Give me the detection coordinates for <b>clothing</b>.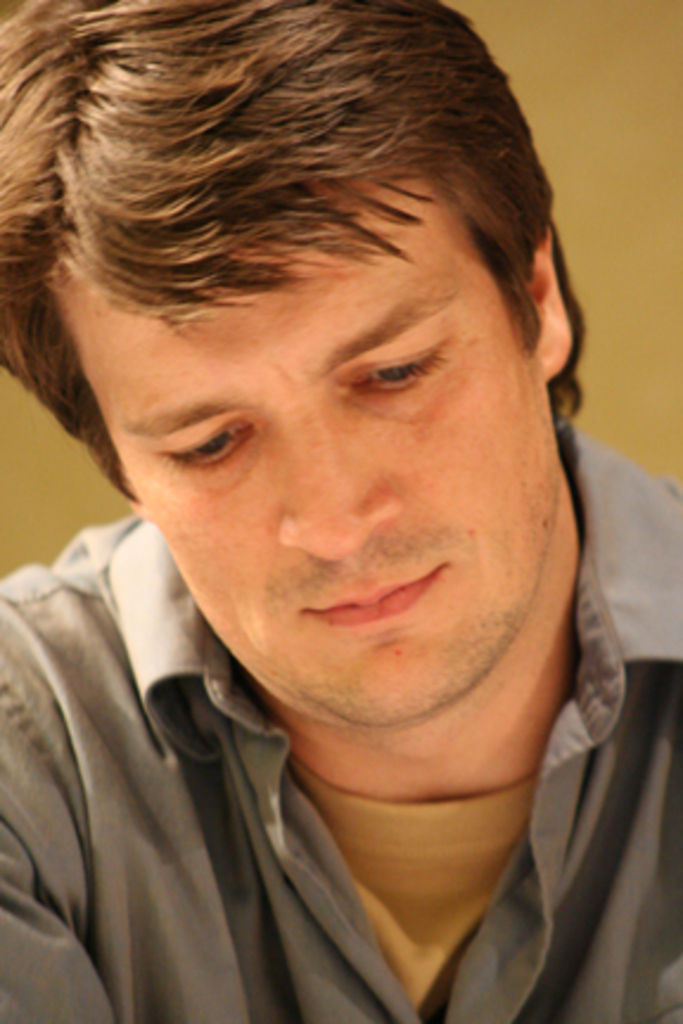
{"x1": 0, "y1": 512, "x2": 681, "y2": 1022}.
